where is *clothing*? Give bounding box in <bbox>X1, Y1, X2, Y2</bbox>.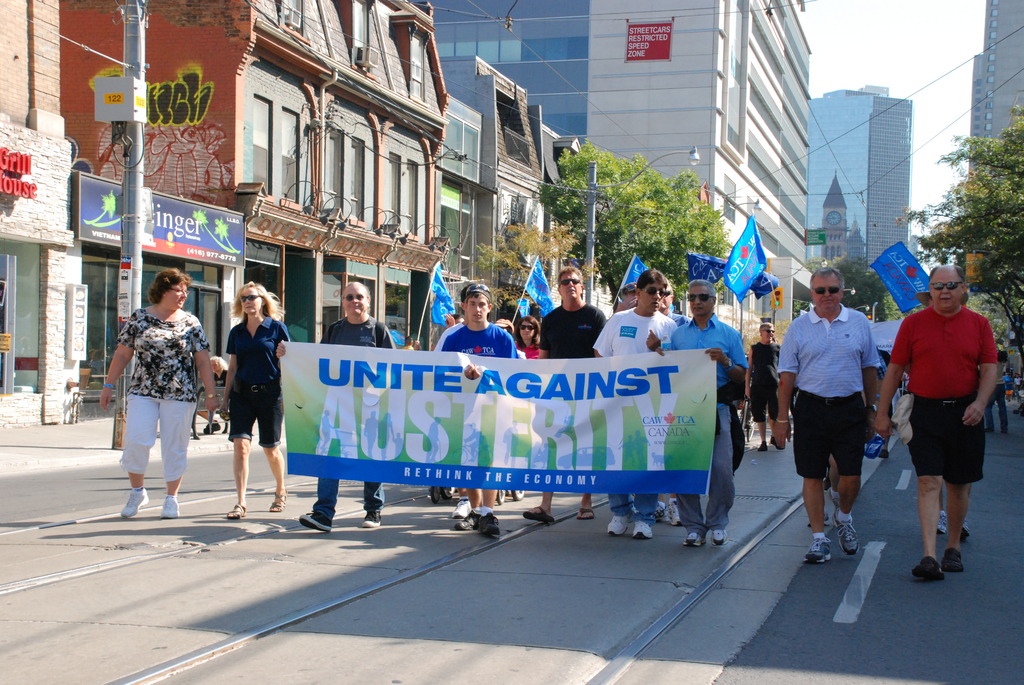
<bbox>794, 275, 893, 531</bbox>.
